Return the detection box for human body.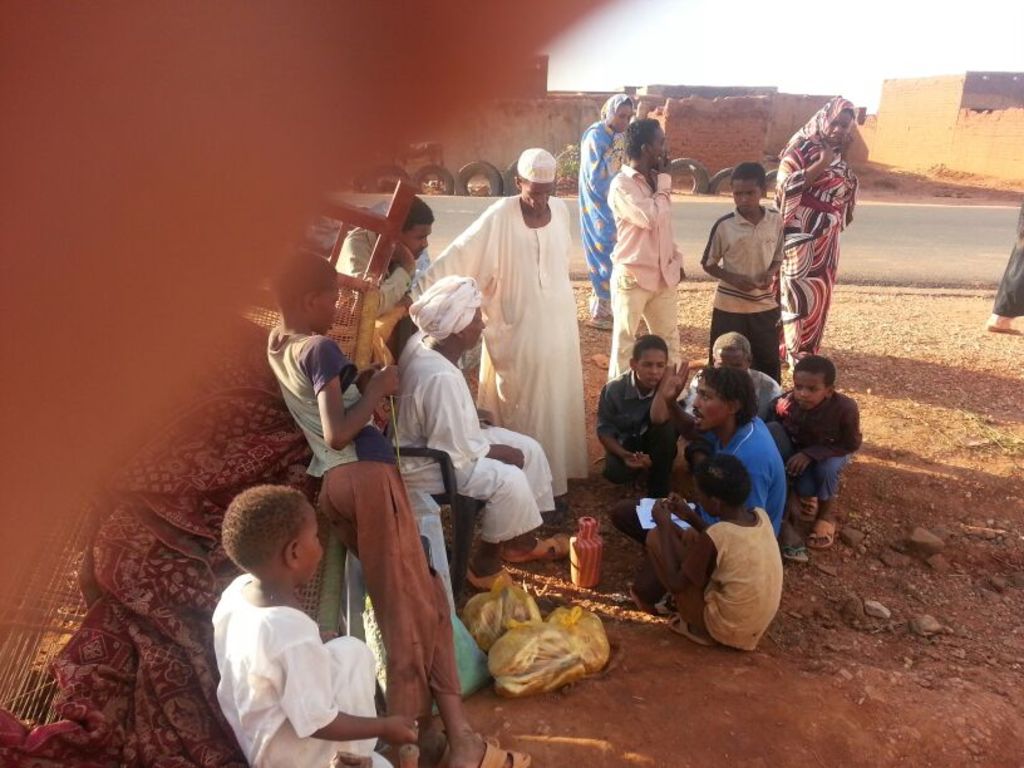
box=[262, 323, 533, 767].
